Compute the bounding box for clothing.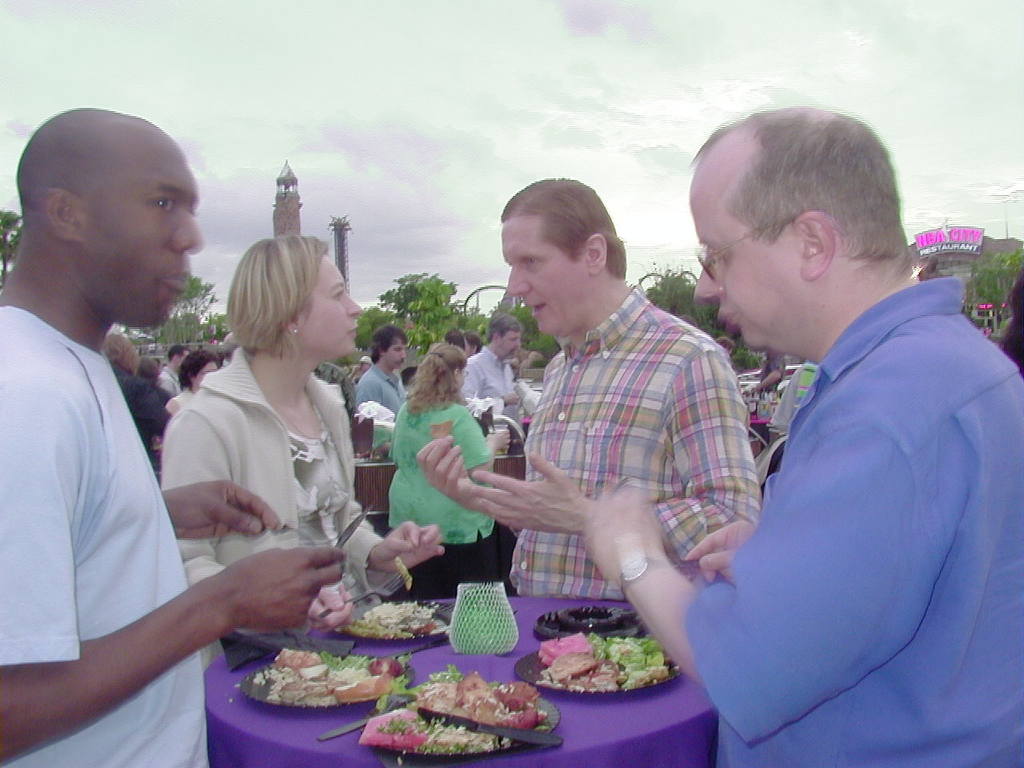
(172, 347, 408, 687).
